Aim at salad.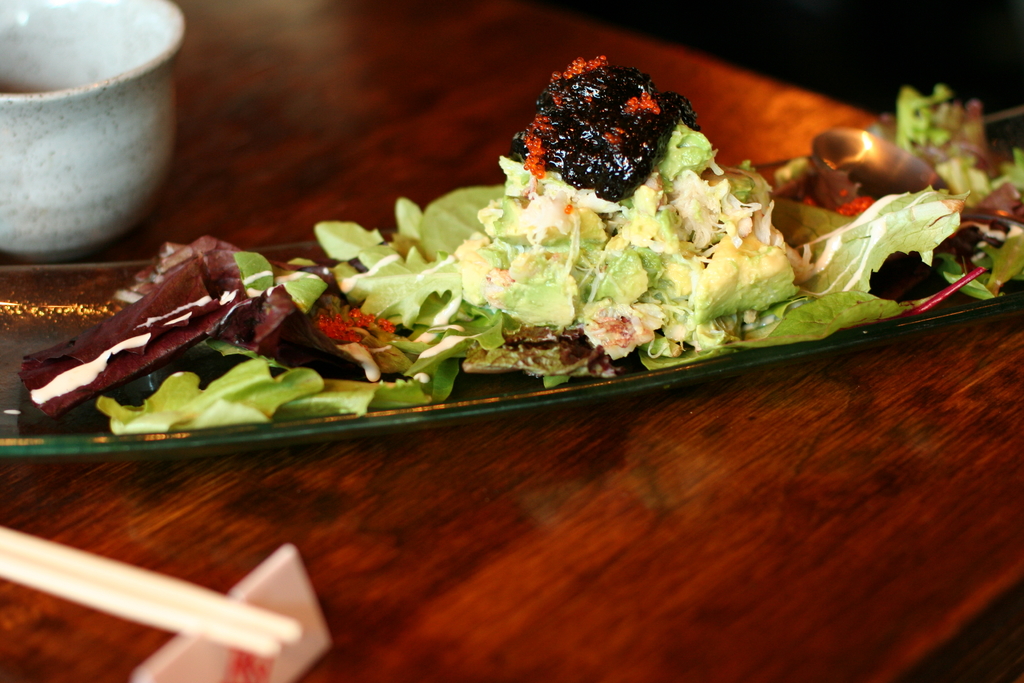
Aimed at [x1=19, y1=56, x2=1023, y2=434].
